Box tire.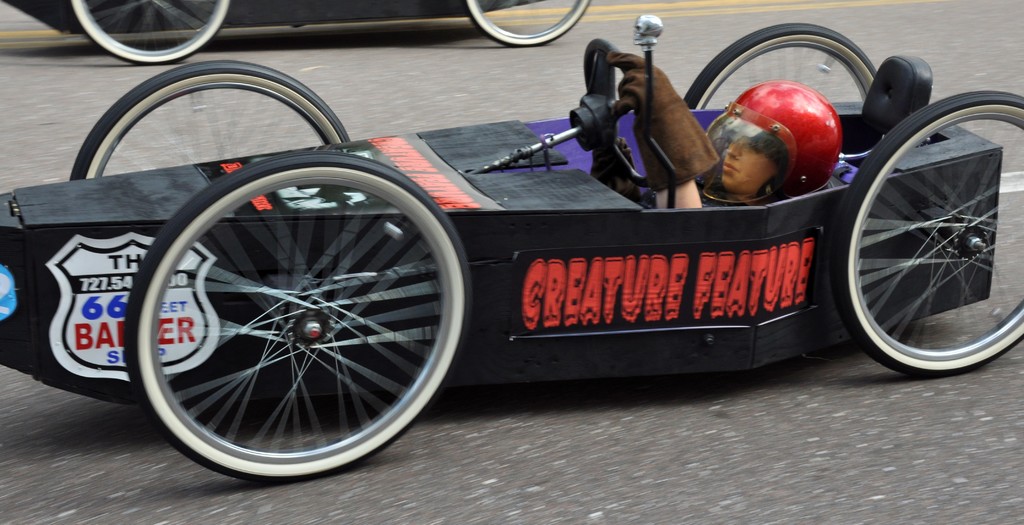
826/89/1023/372.
